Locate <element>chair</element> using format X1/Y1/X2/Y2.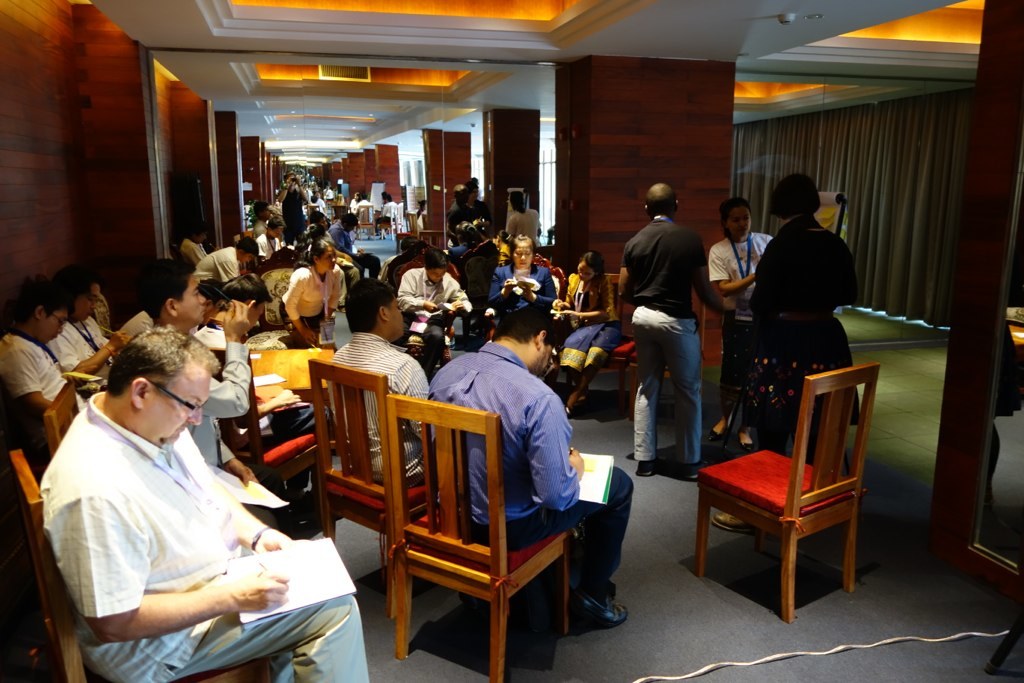
309/349/440/602.
